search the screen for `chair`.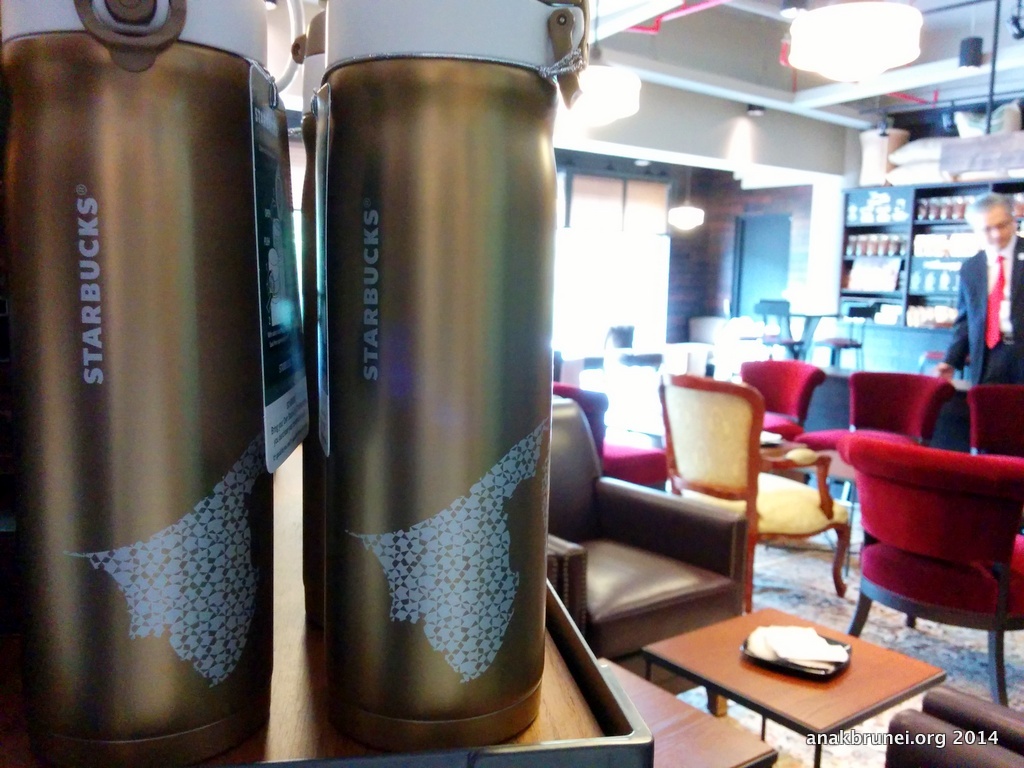
Found at [742,355,827,439].
